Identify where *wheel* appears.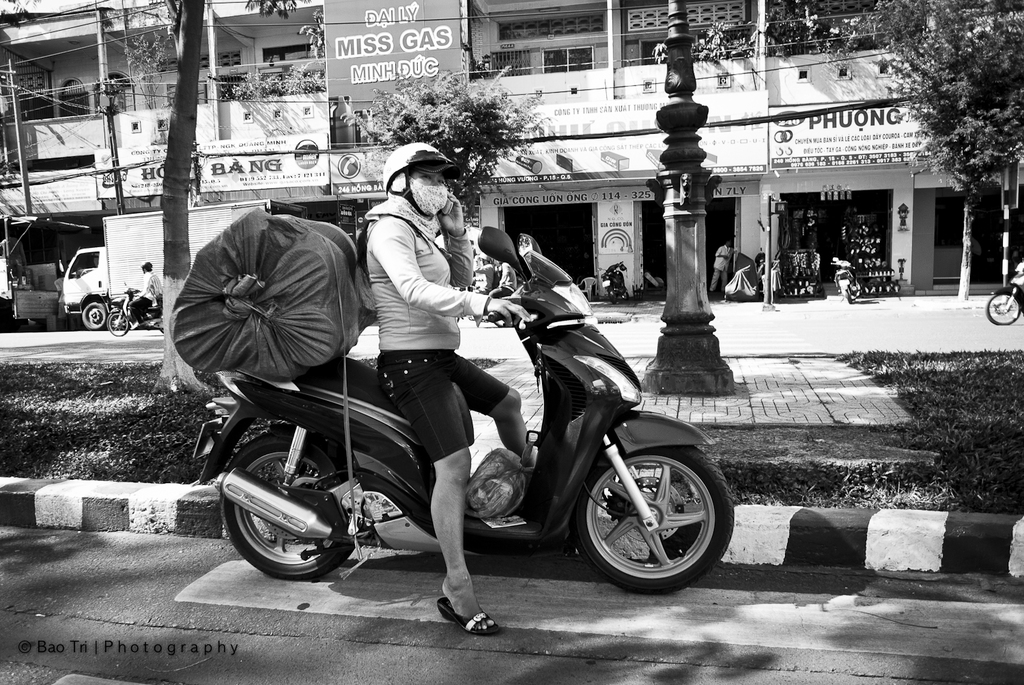
Appears at 984:294:1022:325.
